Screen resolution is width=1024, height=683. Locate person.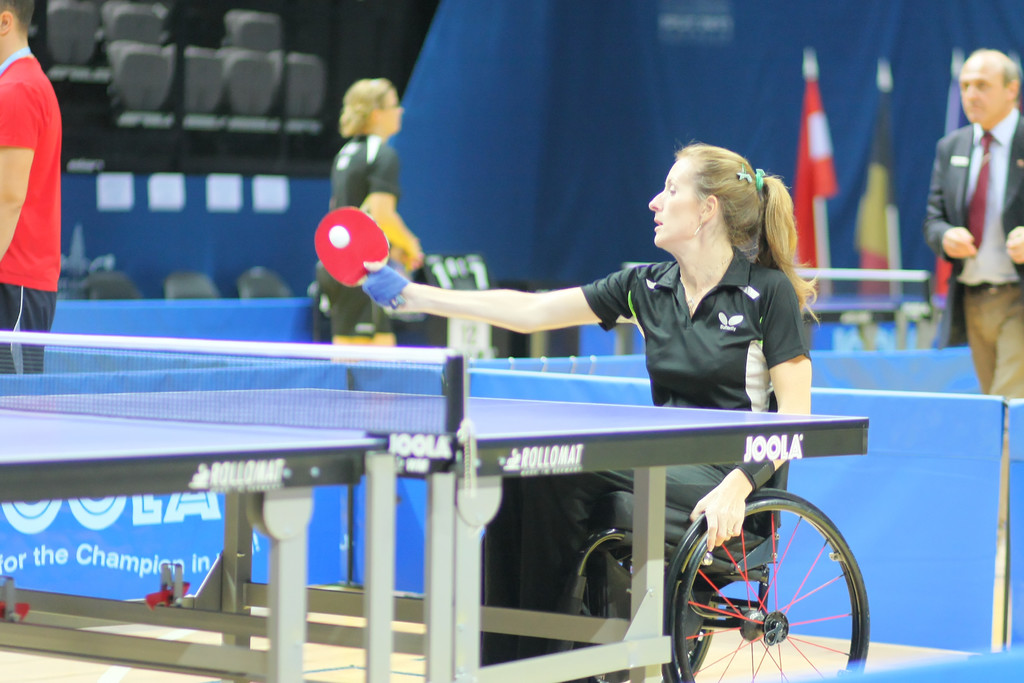
925, 42, 1023, 409.
